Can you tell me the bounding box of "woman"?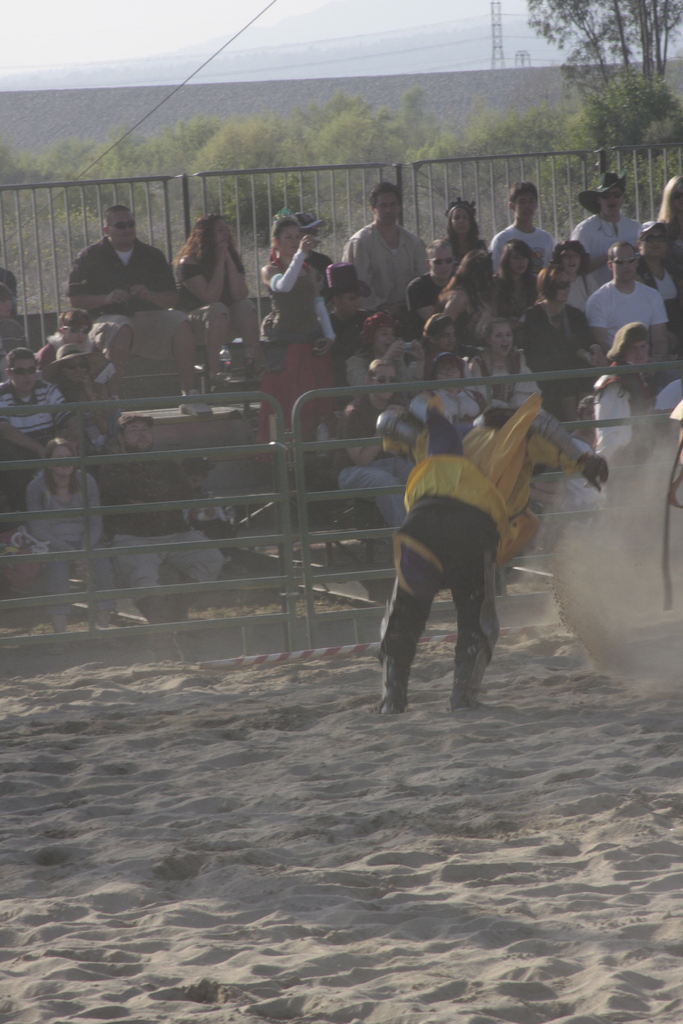
region(168, 200, 240, 308).
